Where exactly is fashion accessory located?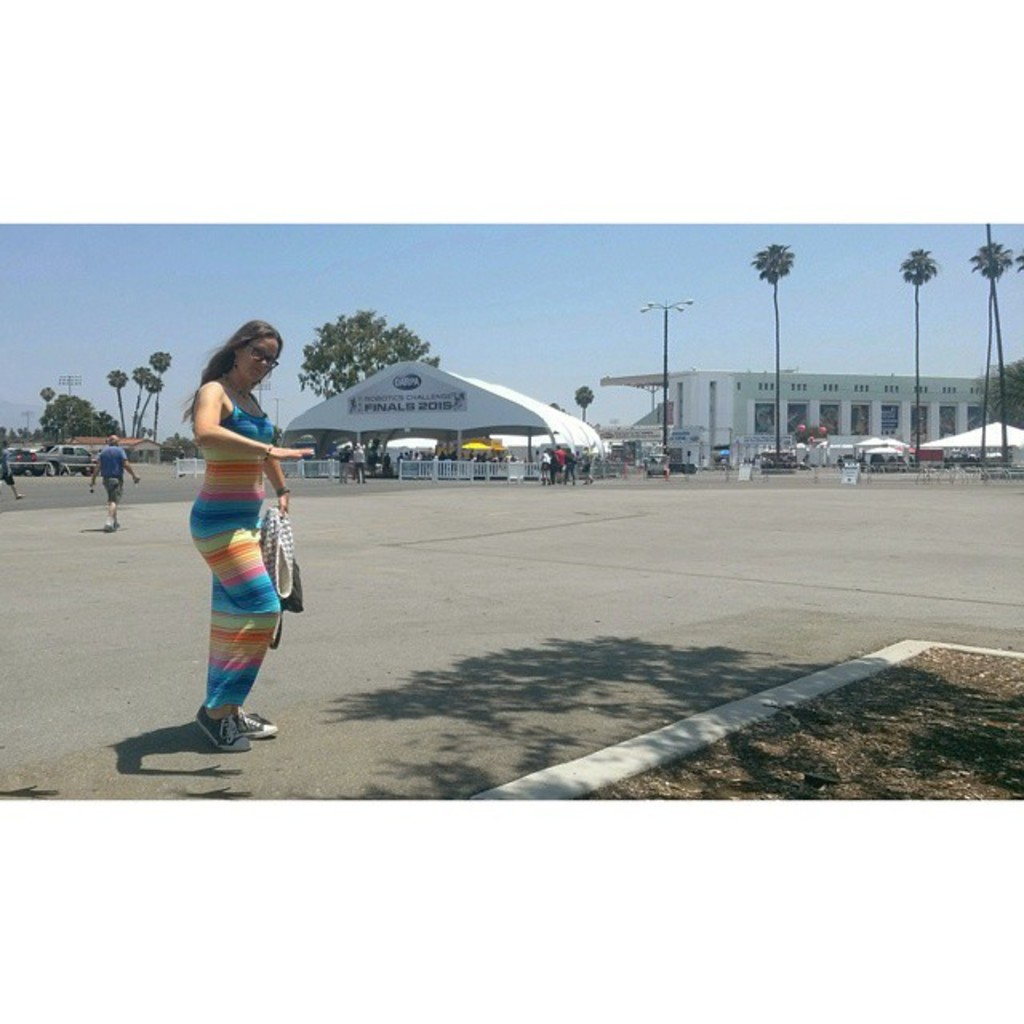
Its bounding box is bbox(189, 707, 251, 758).
